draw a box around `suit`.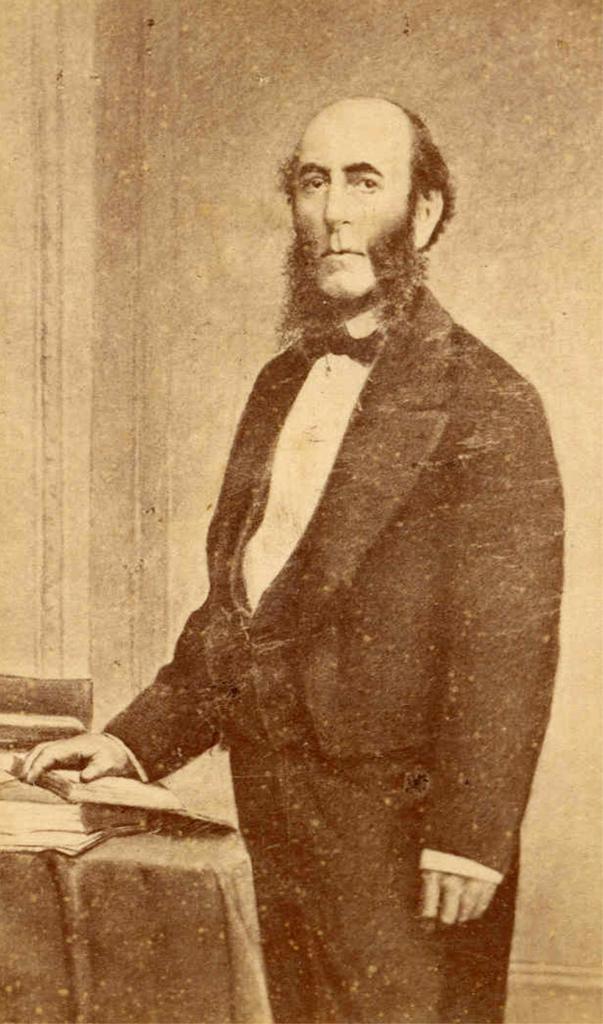
locate(91, 270, 560, 1023).
